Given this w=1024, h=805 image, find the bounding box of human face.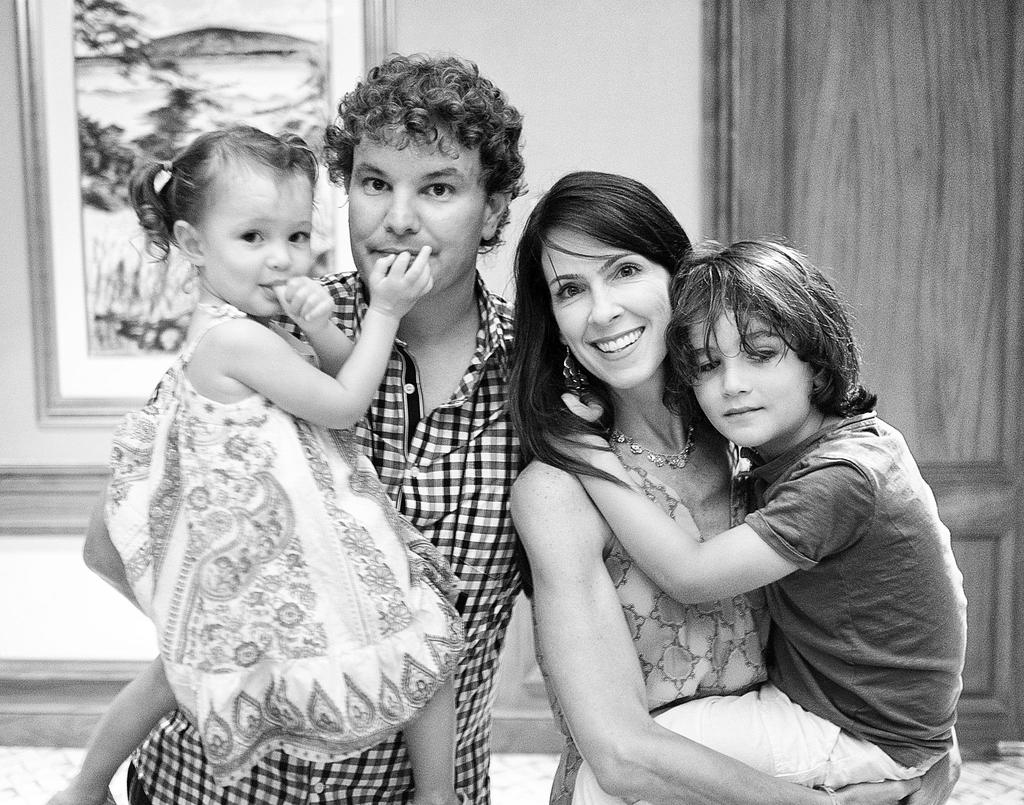
540, 223, 675, 389.
